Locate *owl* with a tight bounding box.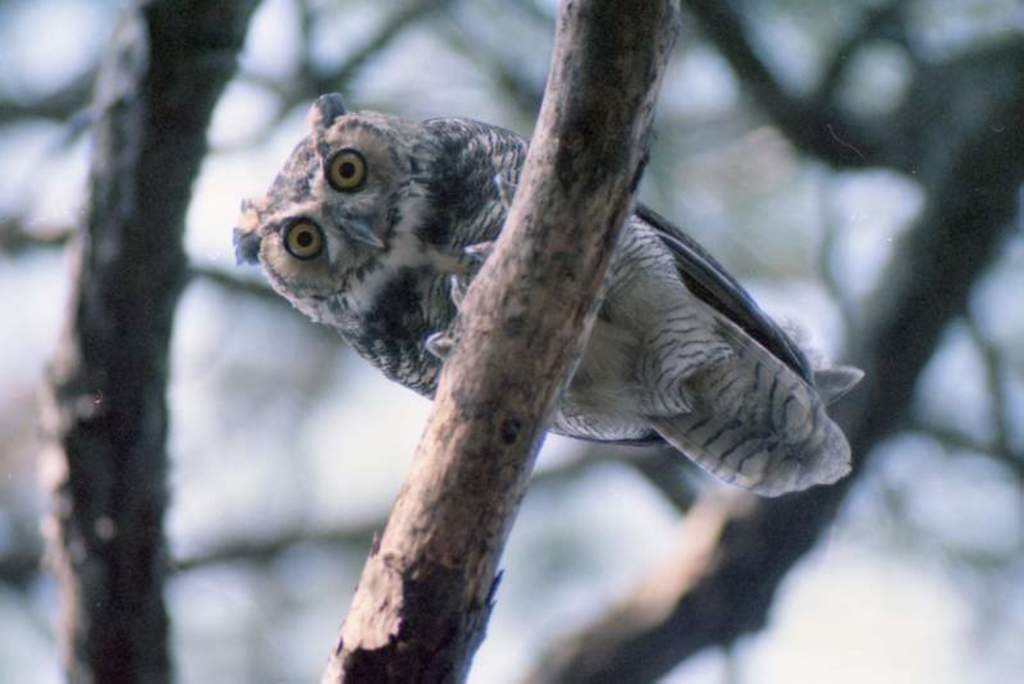
crop(224, 88, 868, 482).
